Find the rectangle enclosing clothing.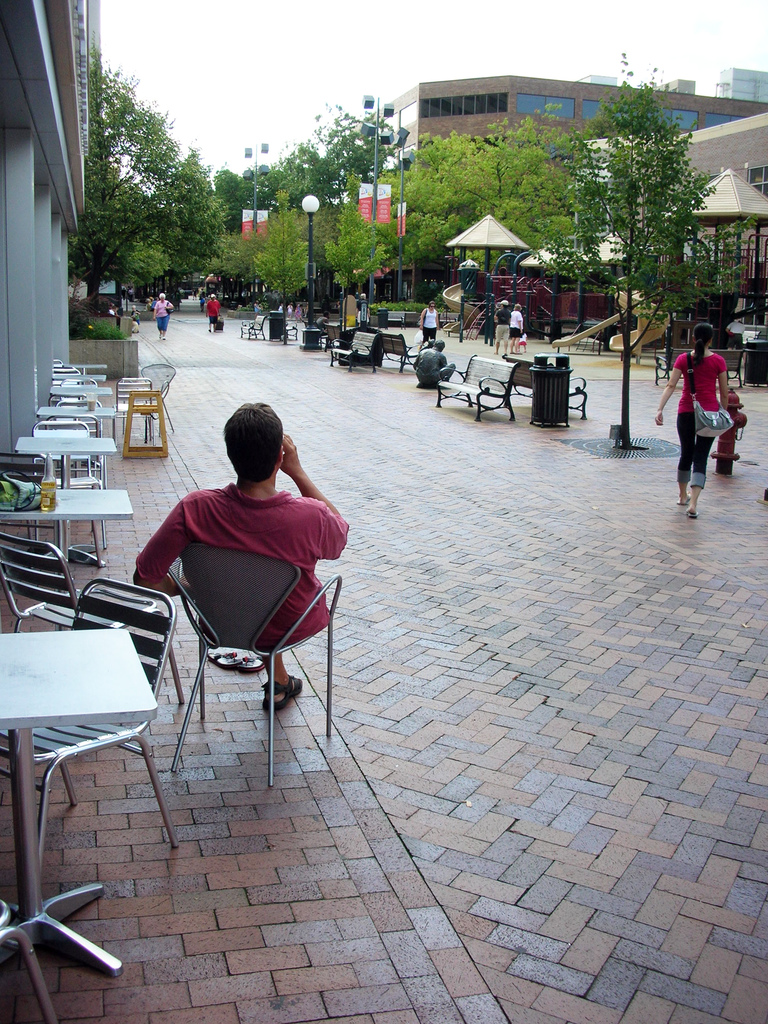
{"left": 207, "top": 297, "right": 223, "bottom": 326}.
